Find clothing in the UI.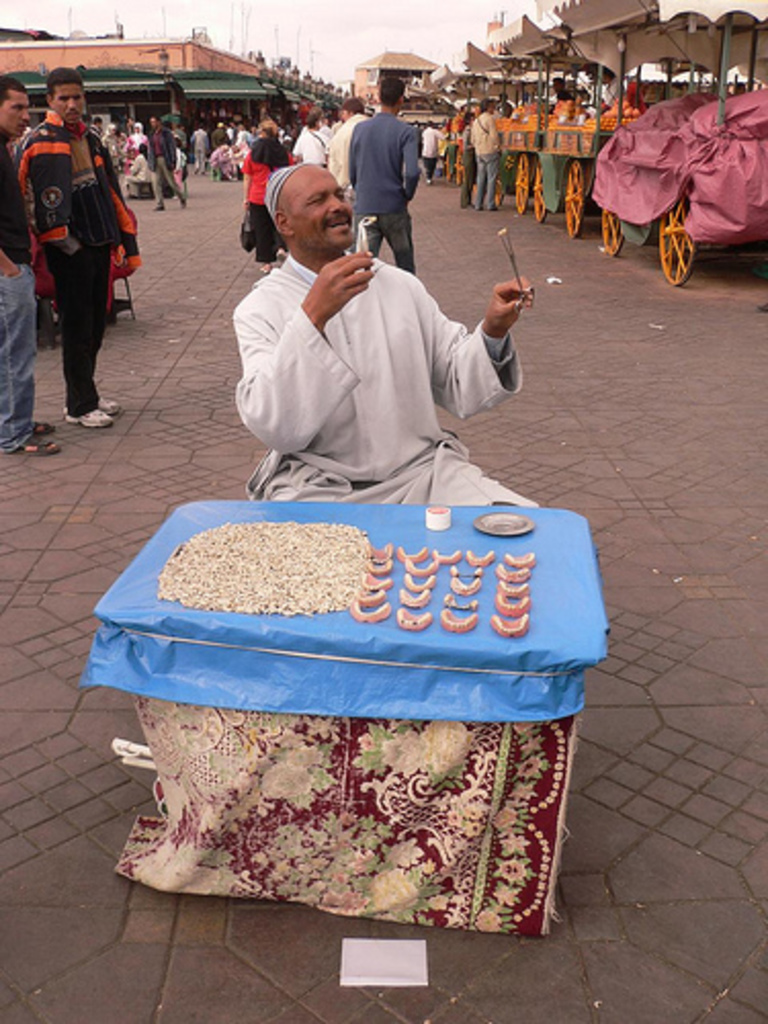
UI element at region(147, 125, 182, 215).
